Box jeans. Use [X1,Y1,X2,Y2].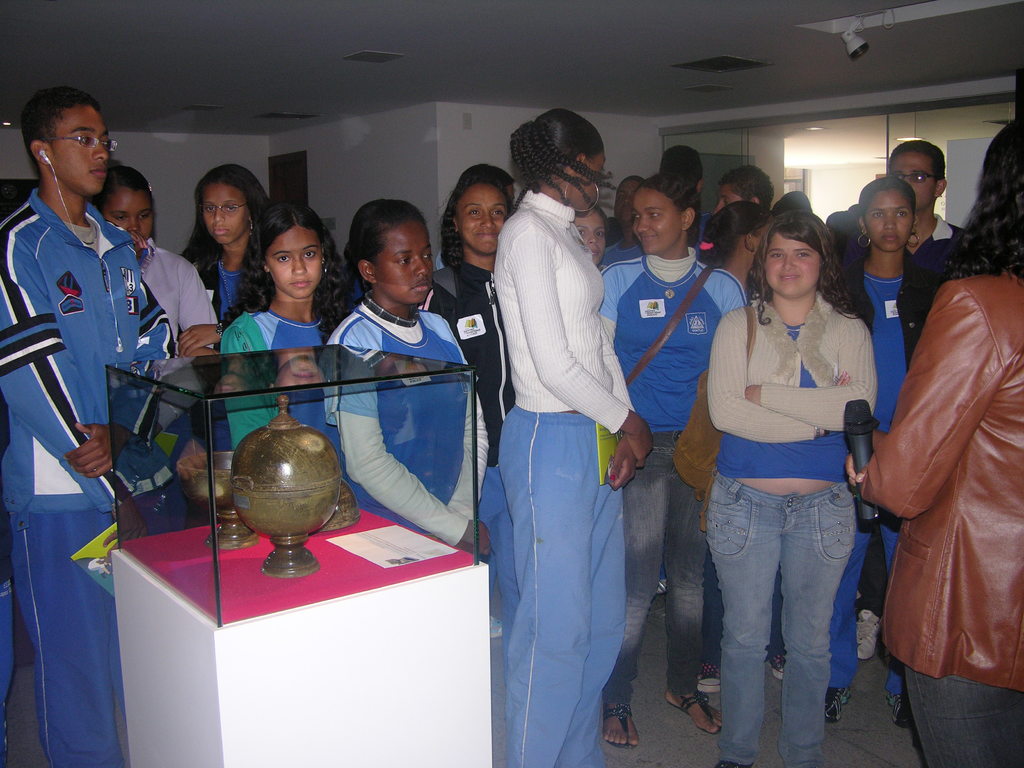
[904,669,1023,767].
